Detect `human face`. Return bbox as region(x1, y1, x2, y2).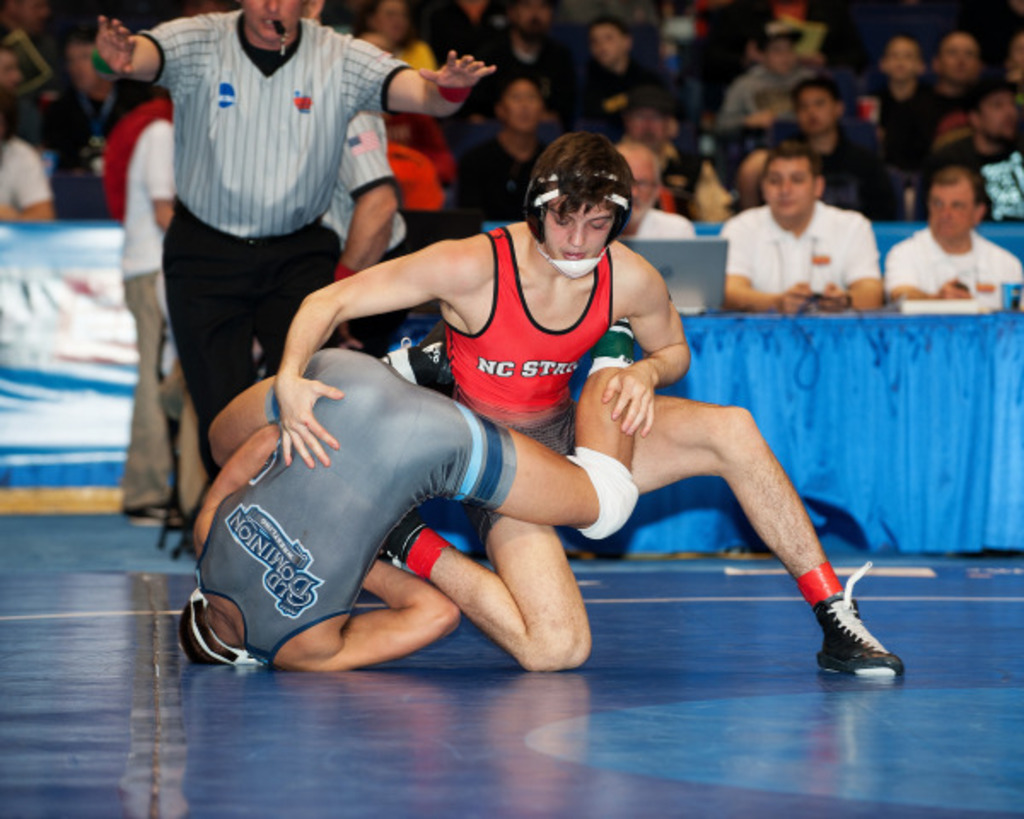
region(620, 154, 655, 222).
